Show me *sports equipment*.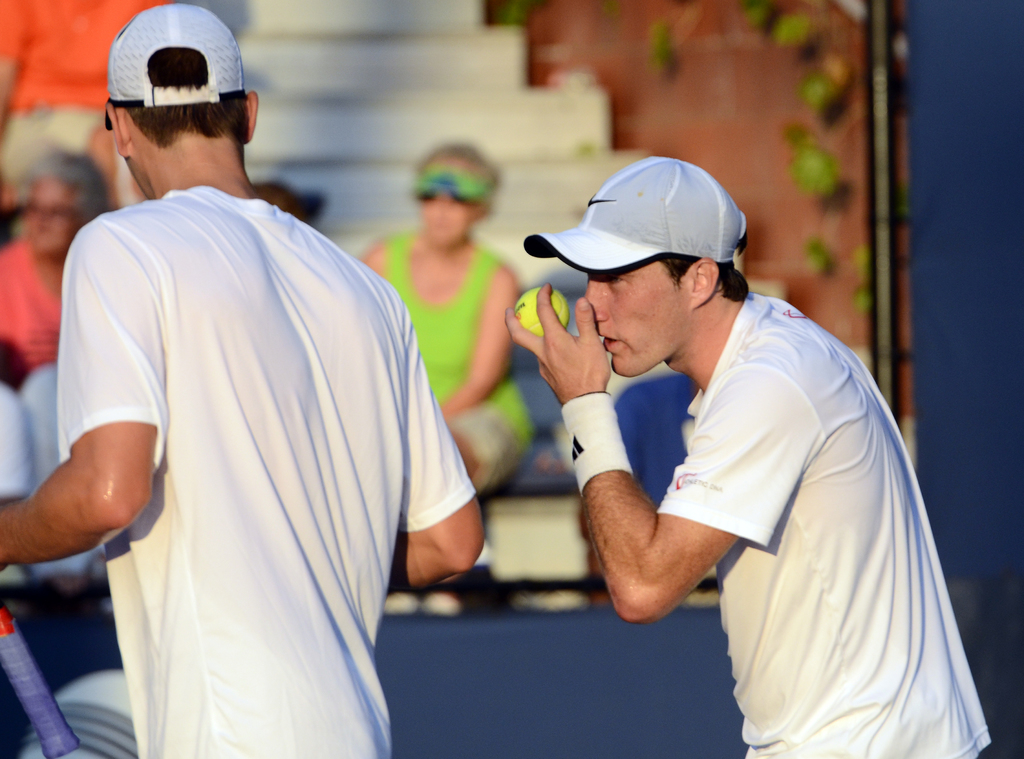
*sports equipment* is here: 511:285:572:338.
